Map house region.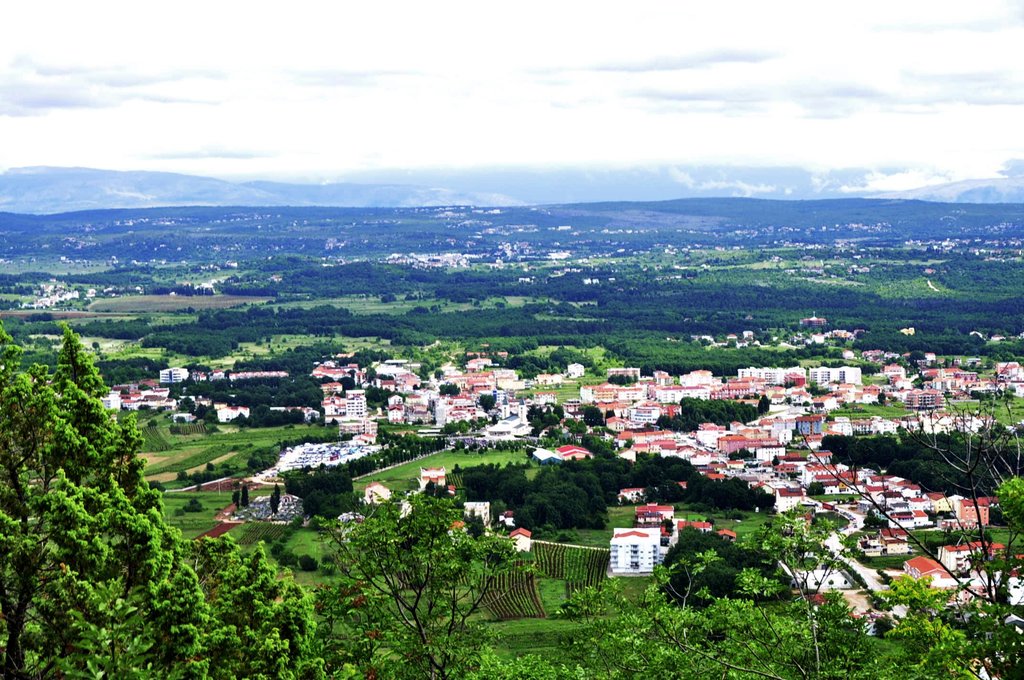
Mapped to select_region(309, 345, 565, 430).
